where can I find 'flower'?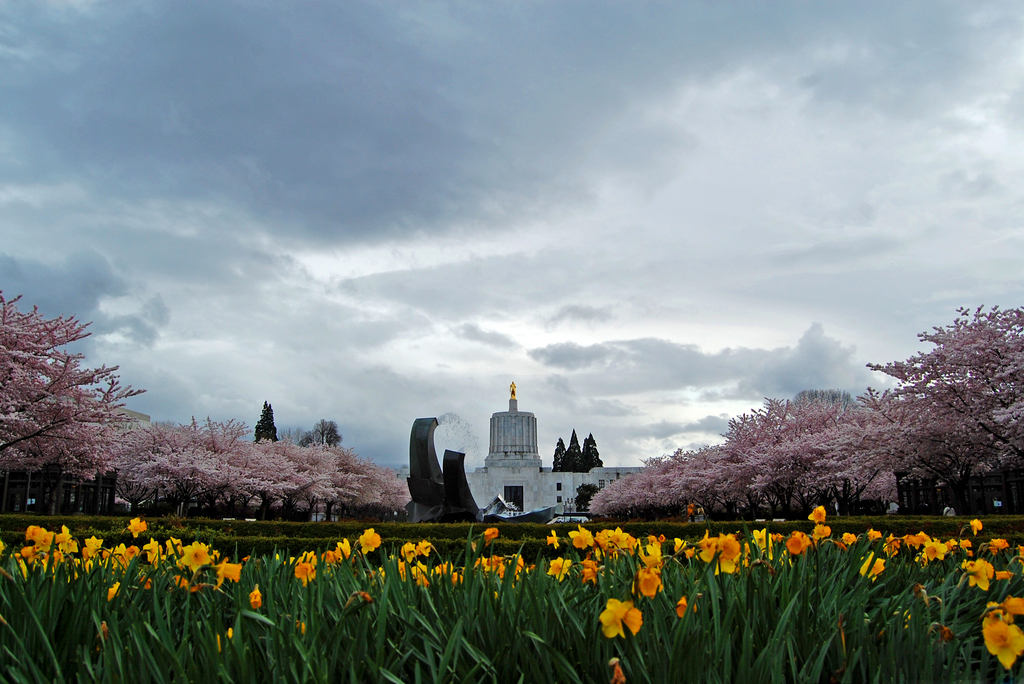
You can find it at region(215, 635, 222, 651).
